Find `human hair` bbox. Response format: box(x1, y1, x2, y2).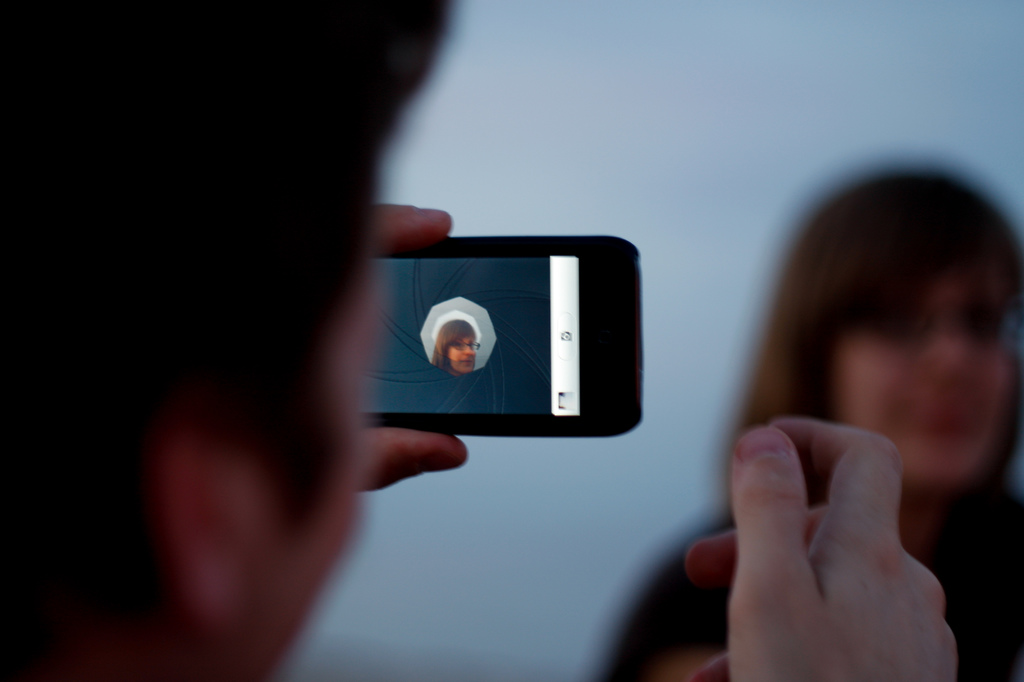
box(434, 319, 476, 373).
